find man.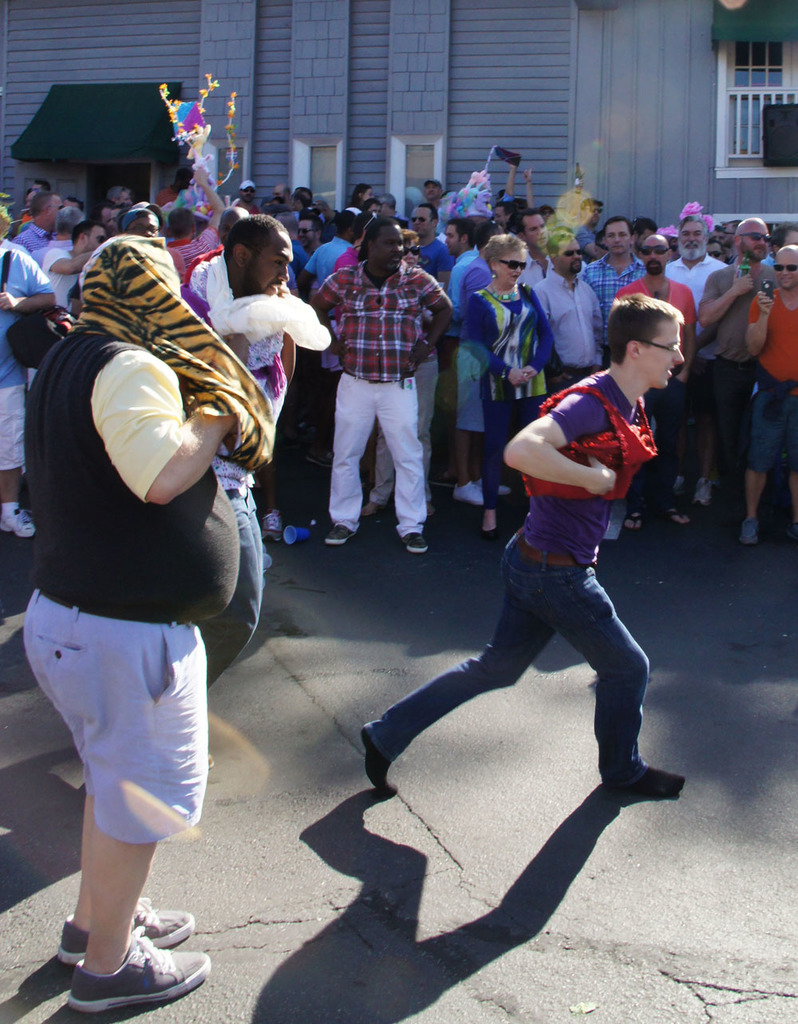
<region>695, 217, 771, 513</region>.
